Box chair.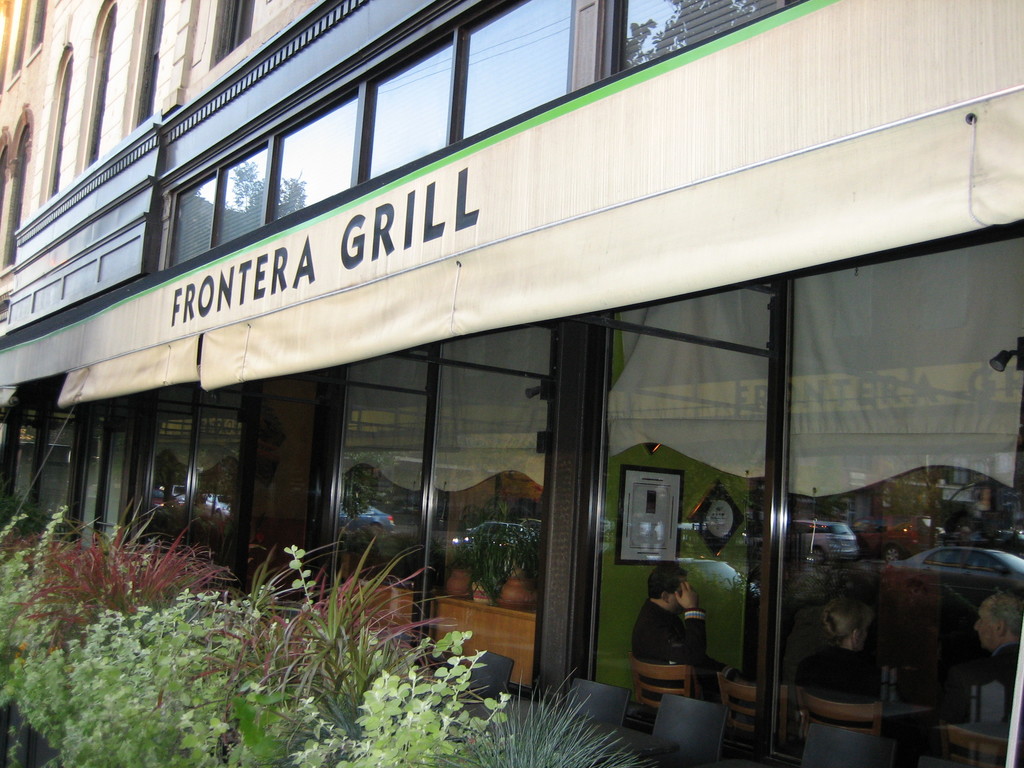
x1=468, y1=652, x2=514, y2=714.
